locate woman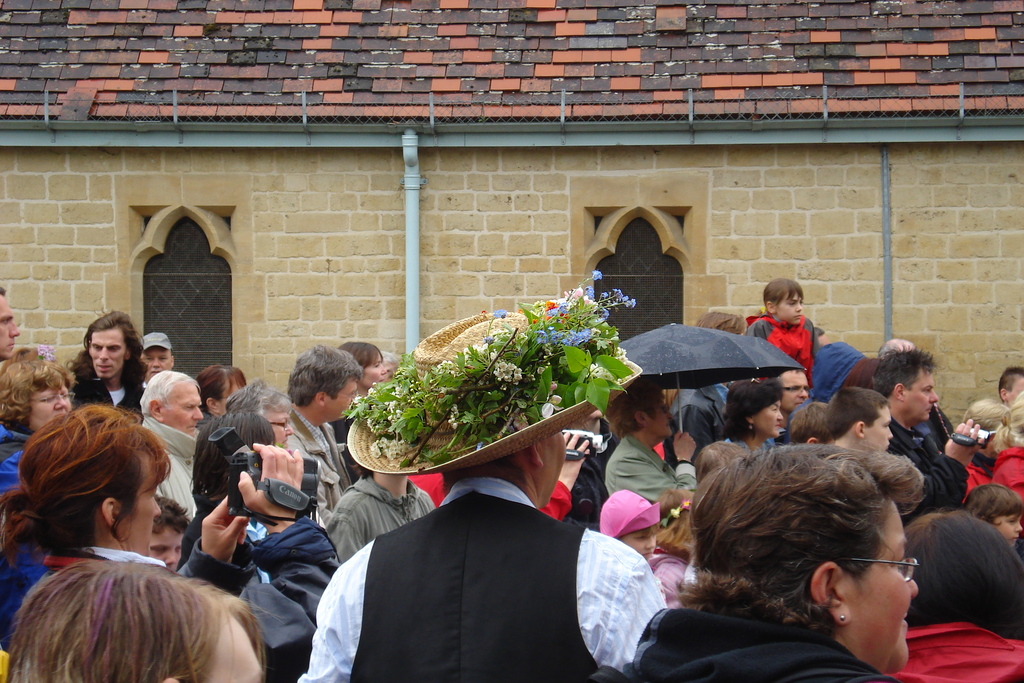
box=[13, 559, 278, 682]
